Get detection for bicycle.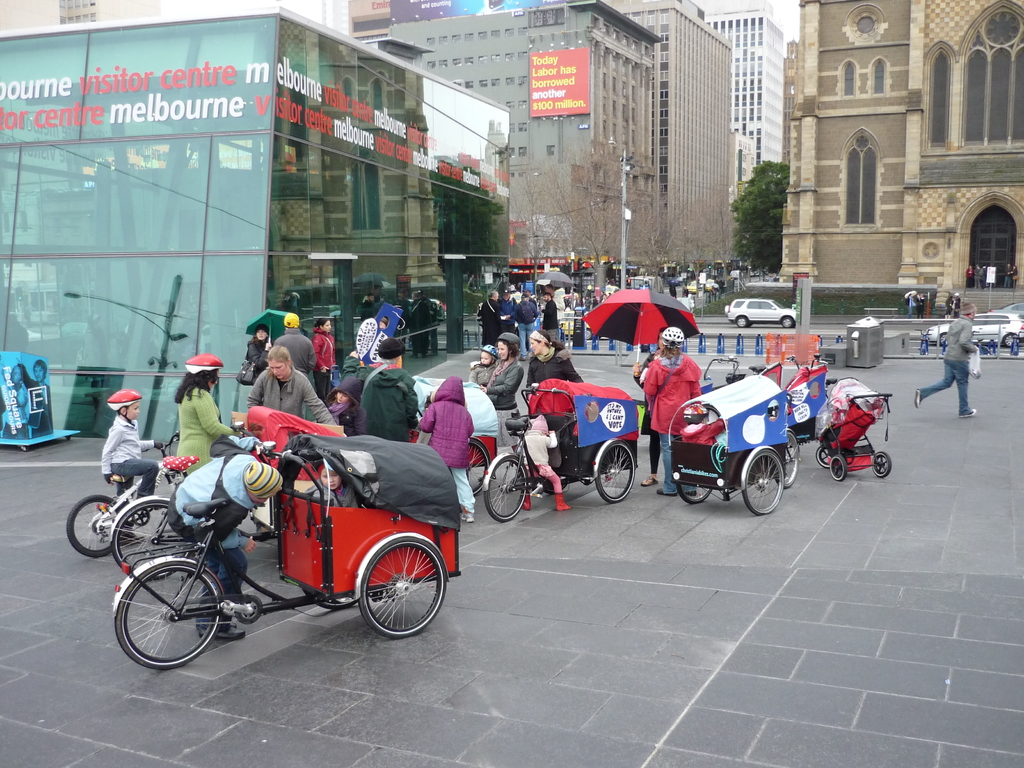
Detection: (x1=915, y1=328, x2=935, y2=356).
